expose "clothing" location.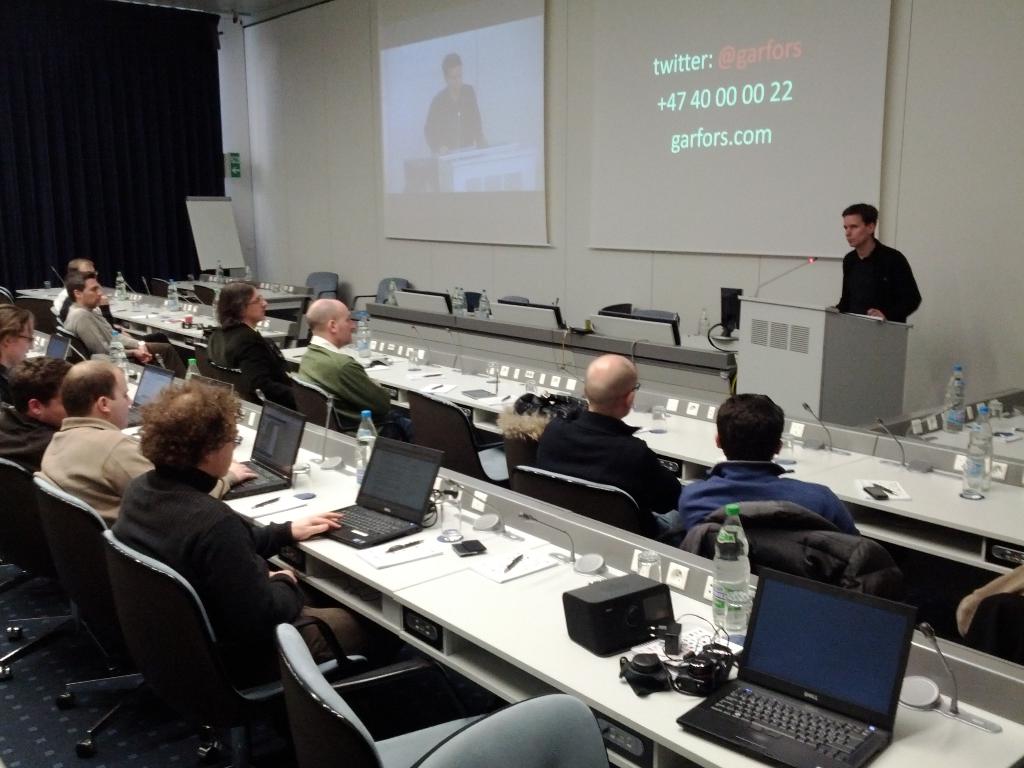
Exposed at locate(289, 337, 391, 419).
